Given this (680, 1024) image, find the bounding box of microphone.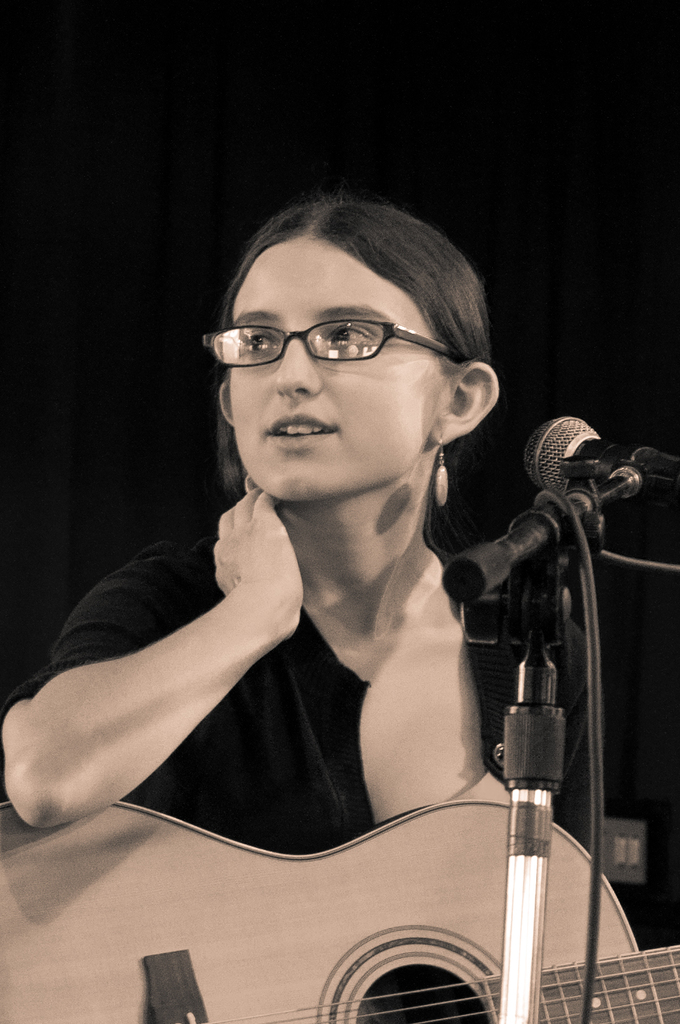
[x1=518, y1=406, x2=679, y2=503].
